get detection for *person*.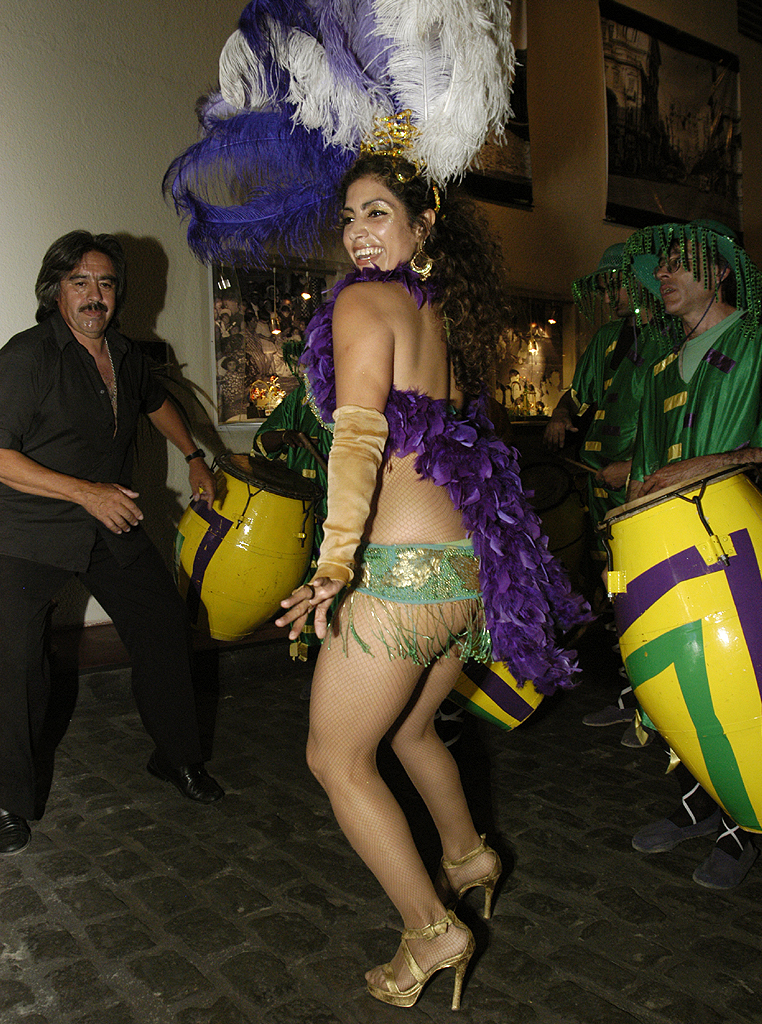
Detection: {"left": 0, "top": 228, "right": 215, "bottom": 854}.
